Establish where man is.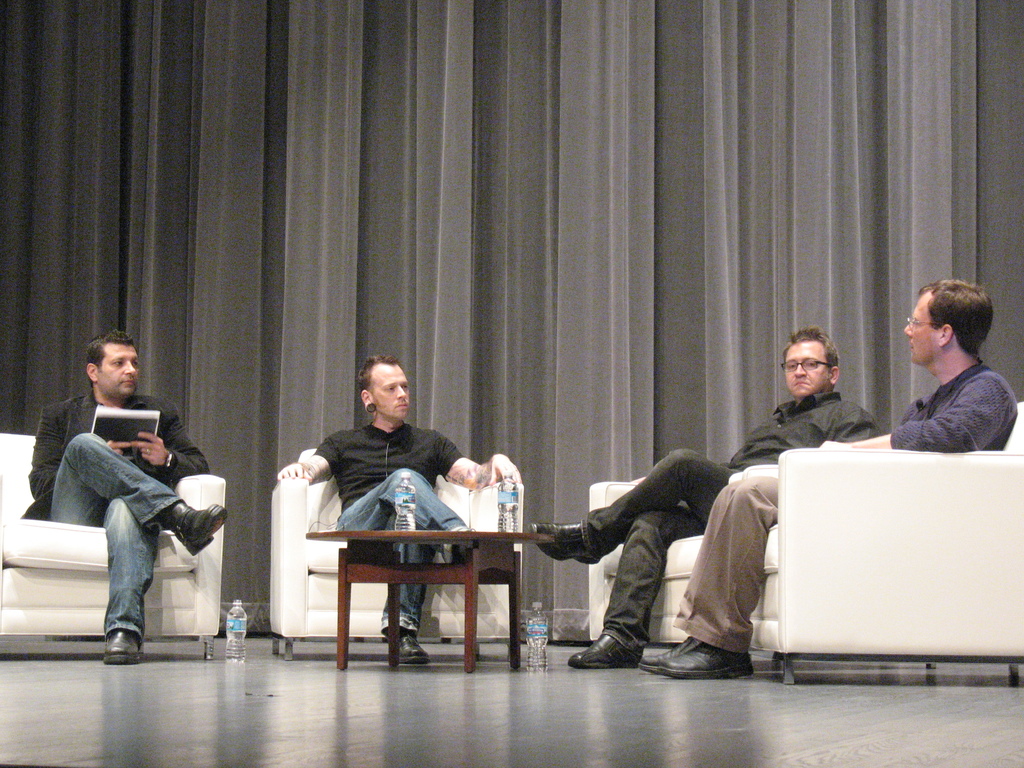
Established at select_region(26, 332, 228, 663).
